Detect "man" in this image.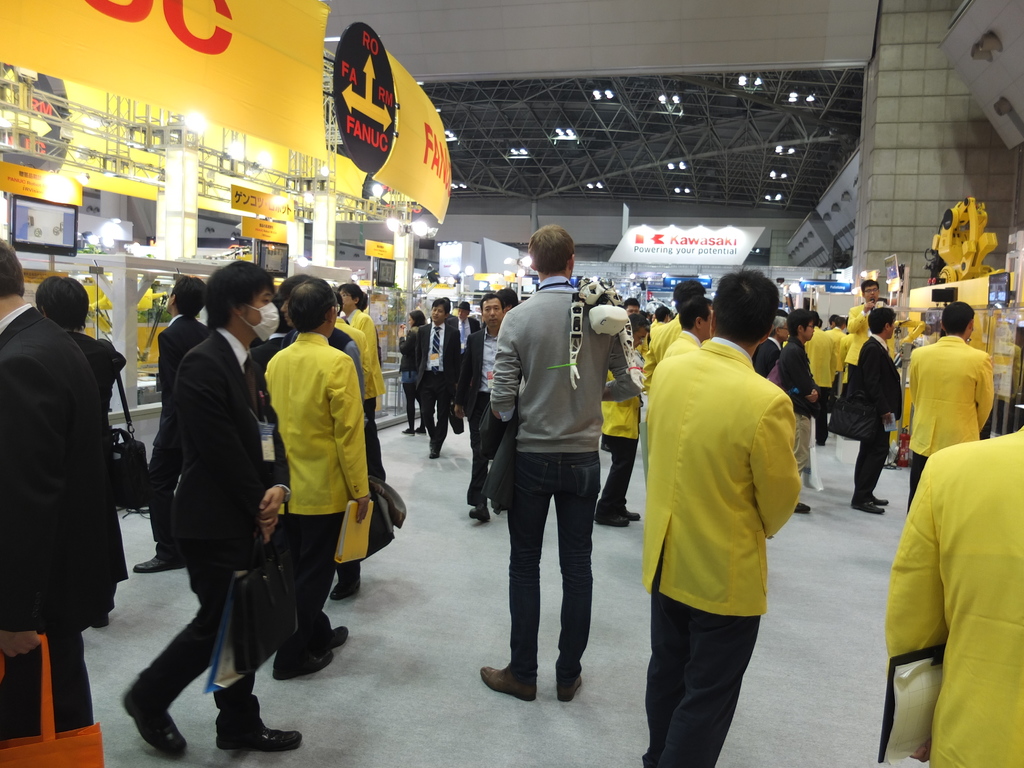
Detection: box(659, 297, 714, 355).
